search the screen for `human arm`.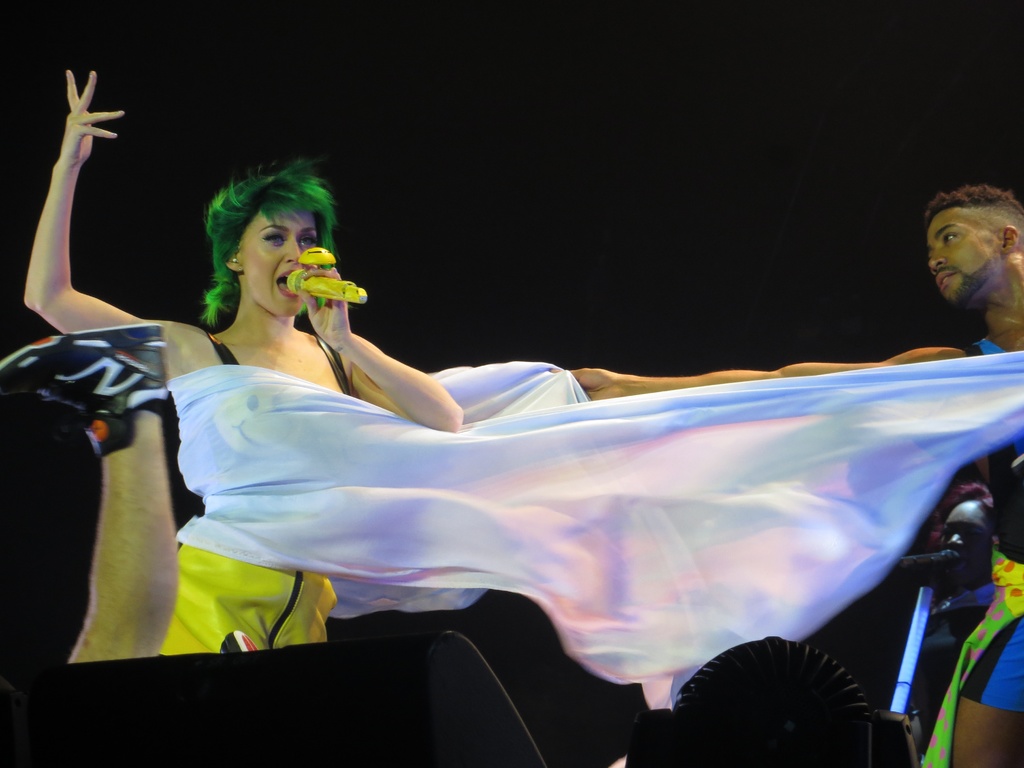
Found at x1=1 y1=114 x2=178 y2=343.
